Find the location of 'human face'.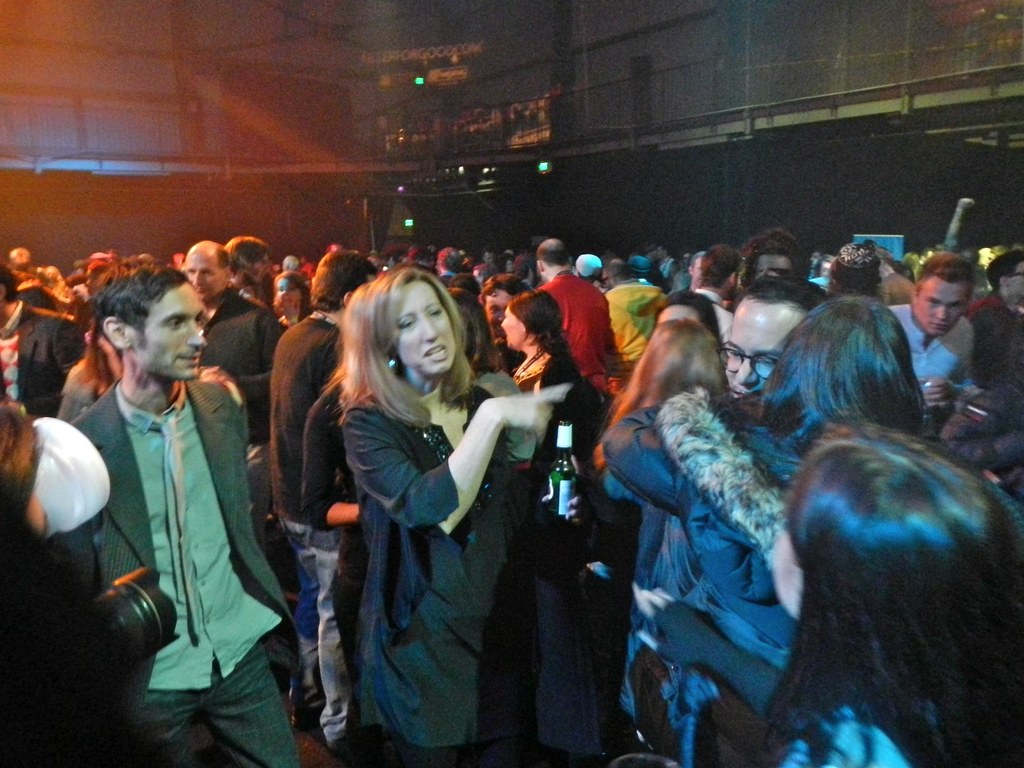
Location: select_region(658, 303, 701, 324).
